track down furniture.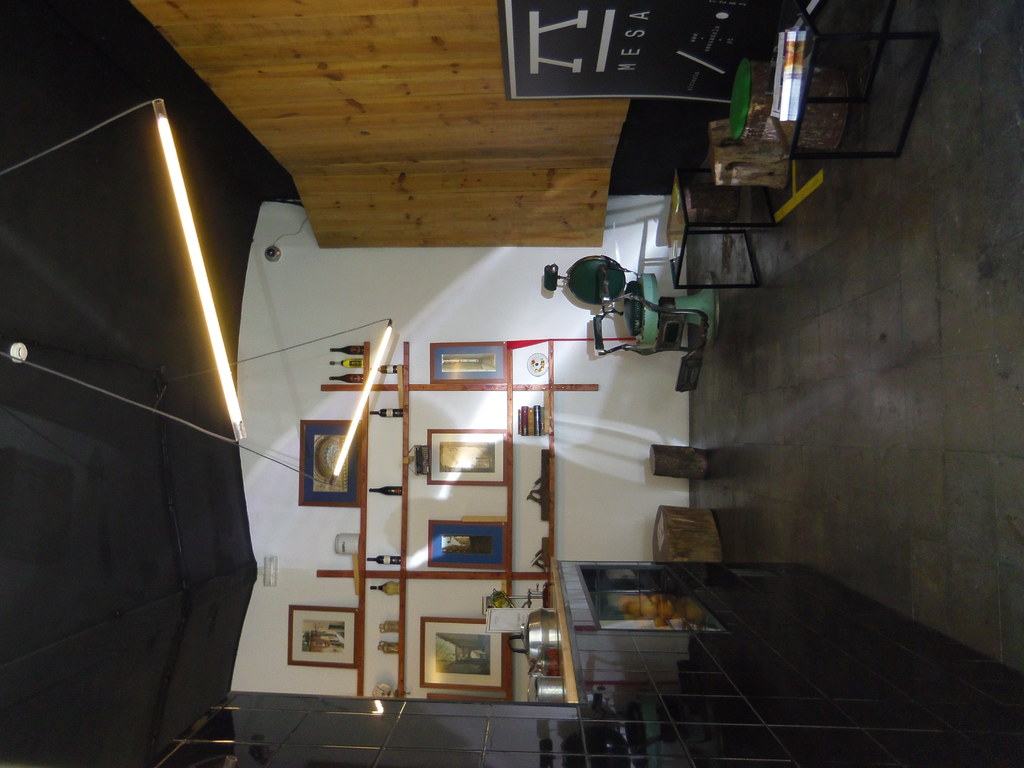
Tracked to 665, 170, 780, 289.
